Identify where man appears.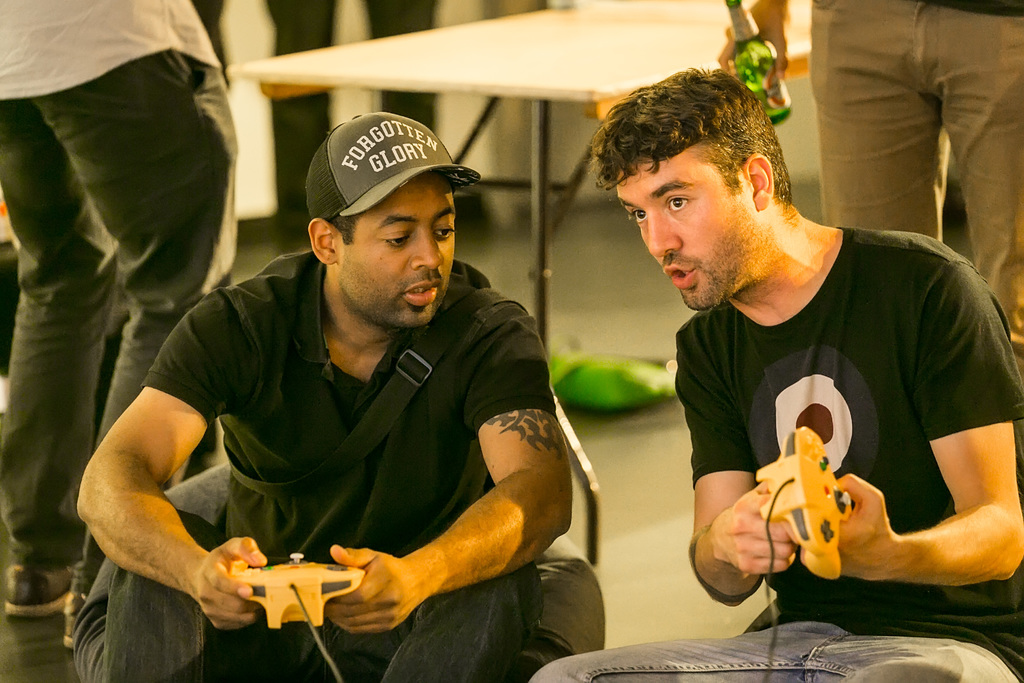
Appears at detection(715, 0, 1023, 367).
